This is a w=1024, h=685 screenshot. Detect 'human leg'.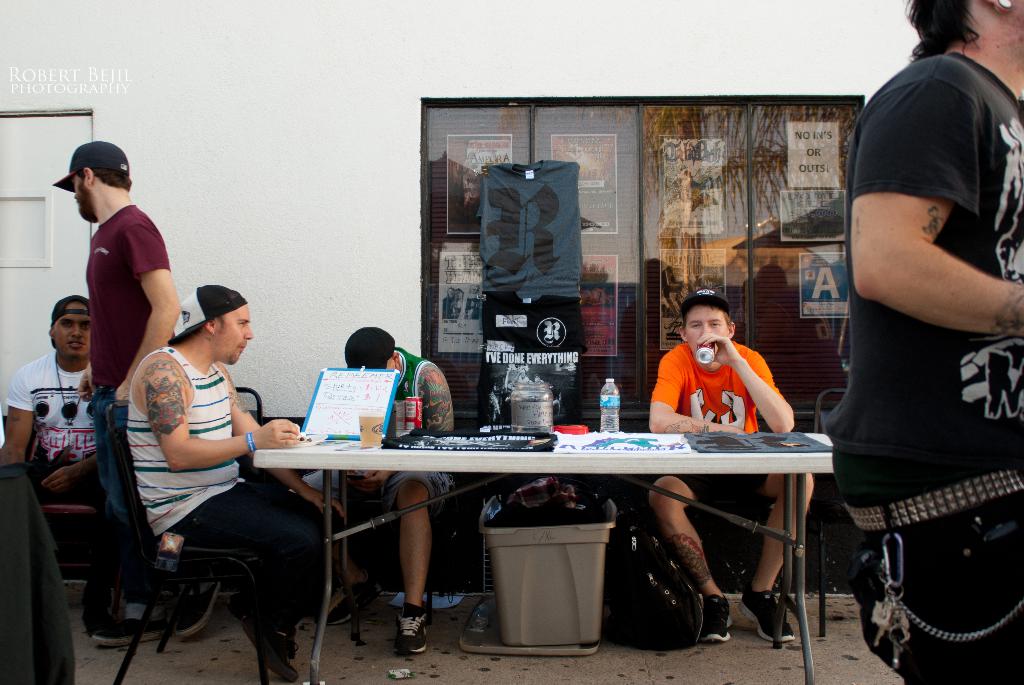
(646,476,733,642).
